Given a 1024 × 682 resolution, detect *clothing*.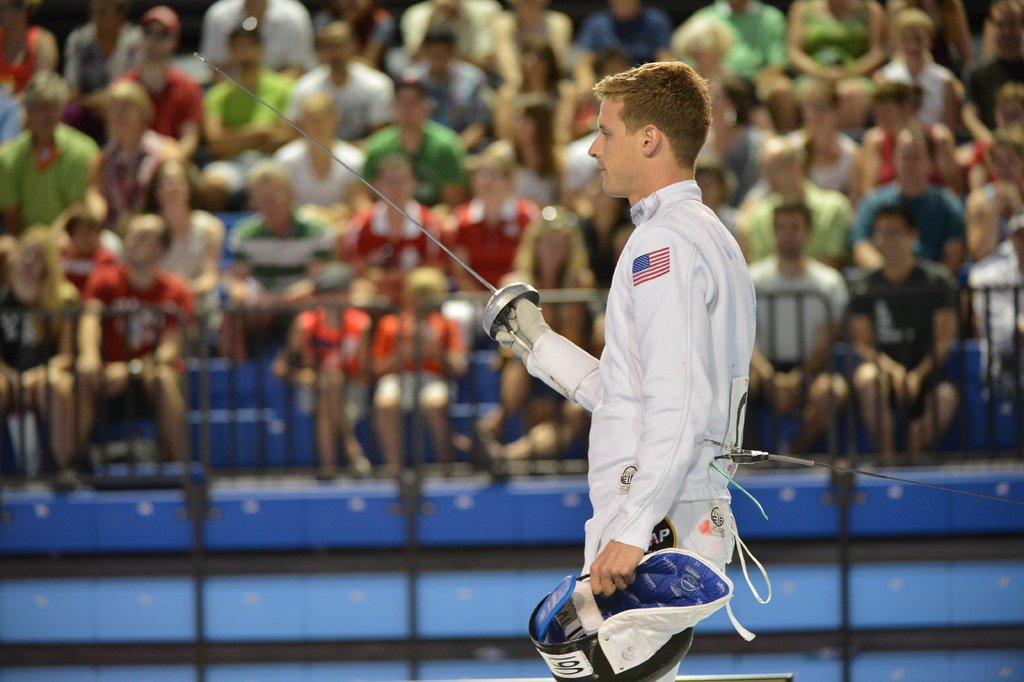
<bbox>196, 0, 324, 83</bbox>.
